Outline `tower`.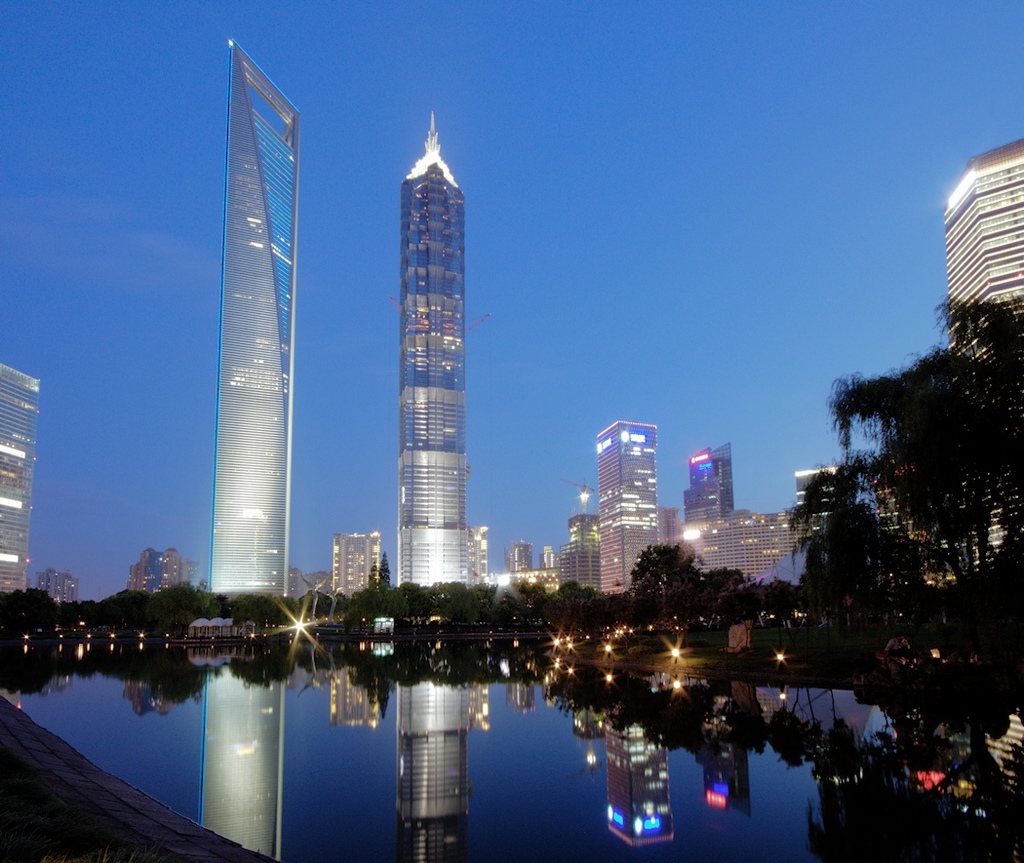
Outline: <region>508, 538, 531, 577</region>.
